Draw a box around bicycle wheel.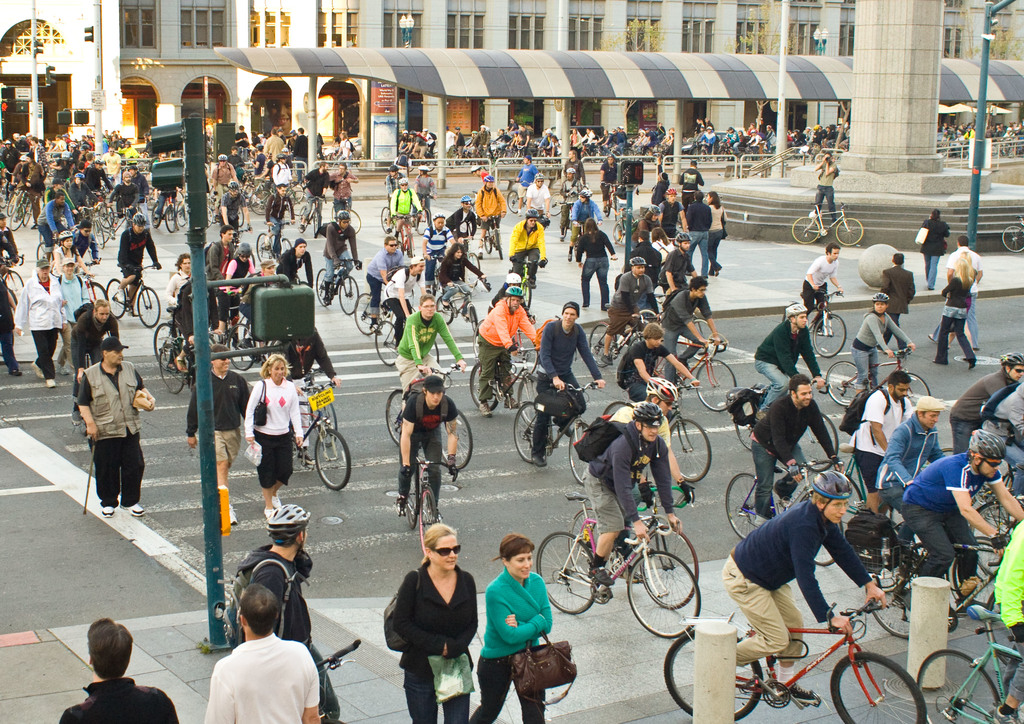
box(88, 279, 110, 302).
